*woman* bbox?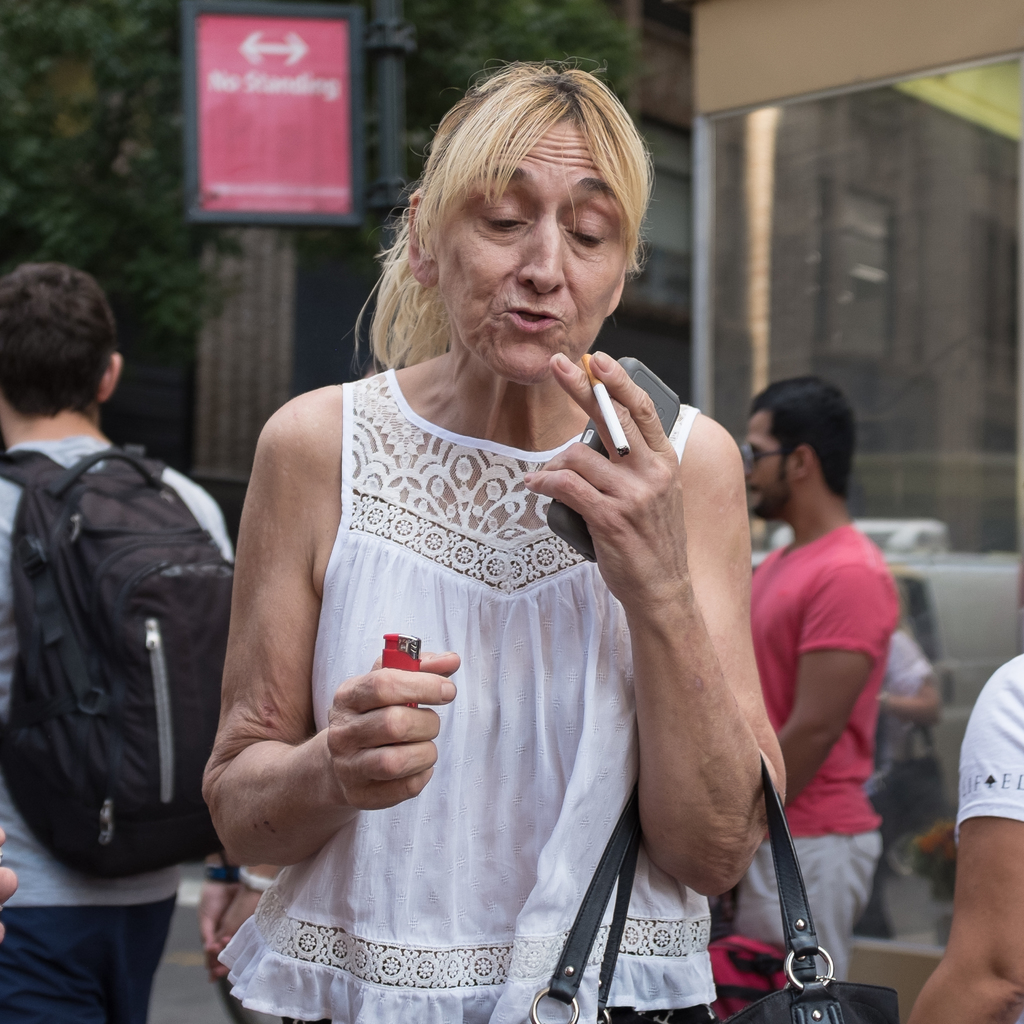
{"x1": 203, "y1": 75, "x2": 675, "y2": 1018}
